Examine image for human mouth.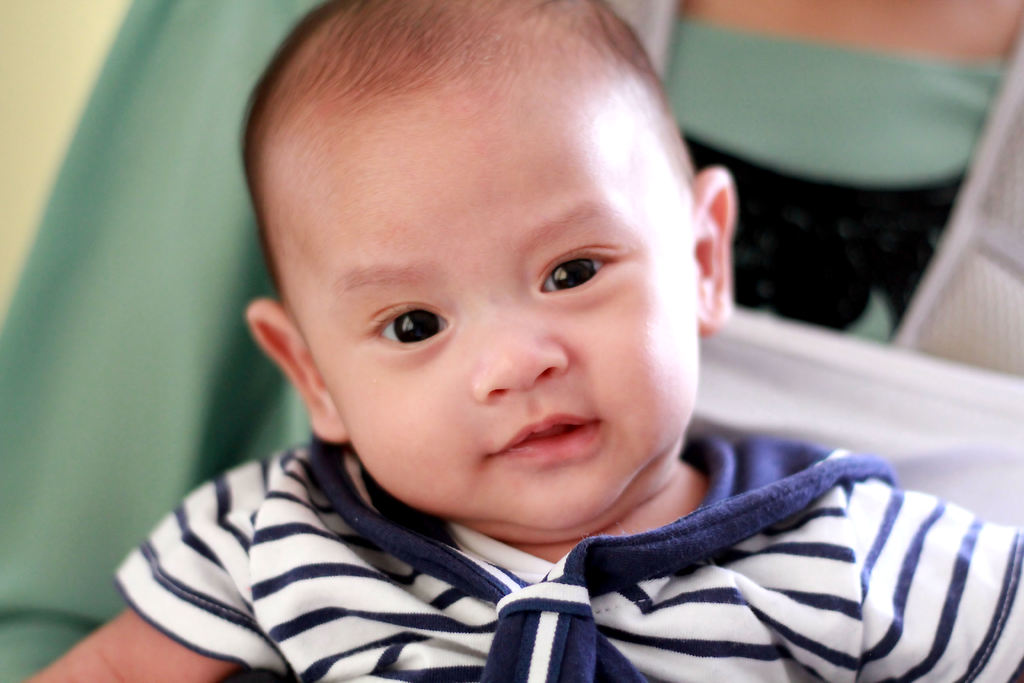
Examination result: select_region(482, 406, 601, 458).
